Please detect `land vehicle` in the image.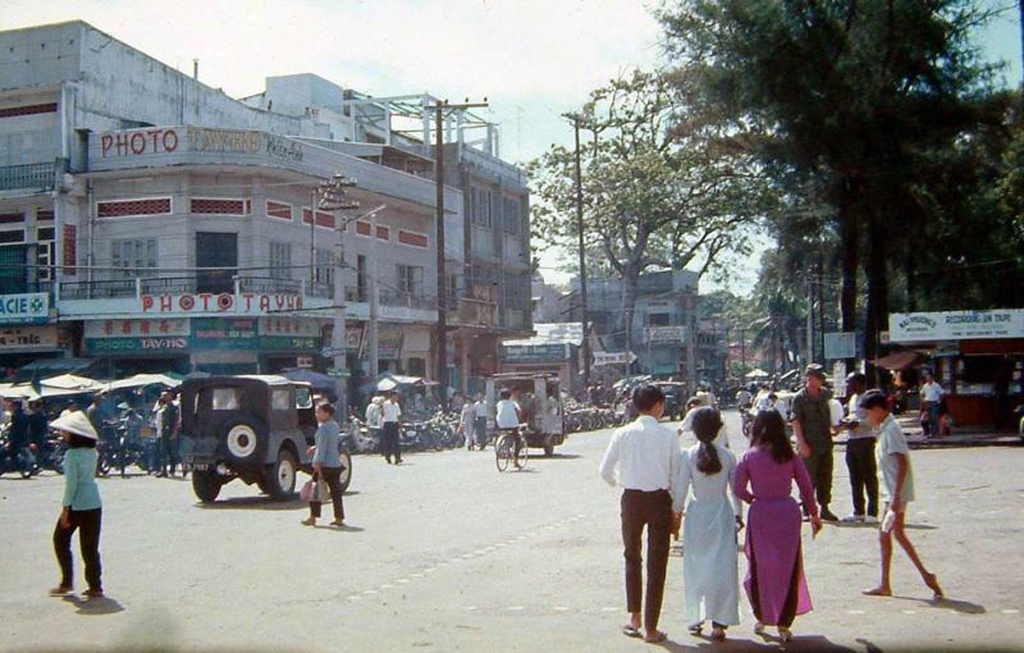
[736, 406, 761, 438].
